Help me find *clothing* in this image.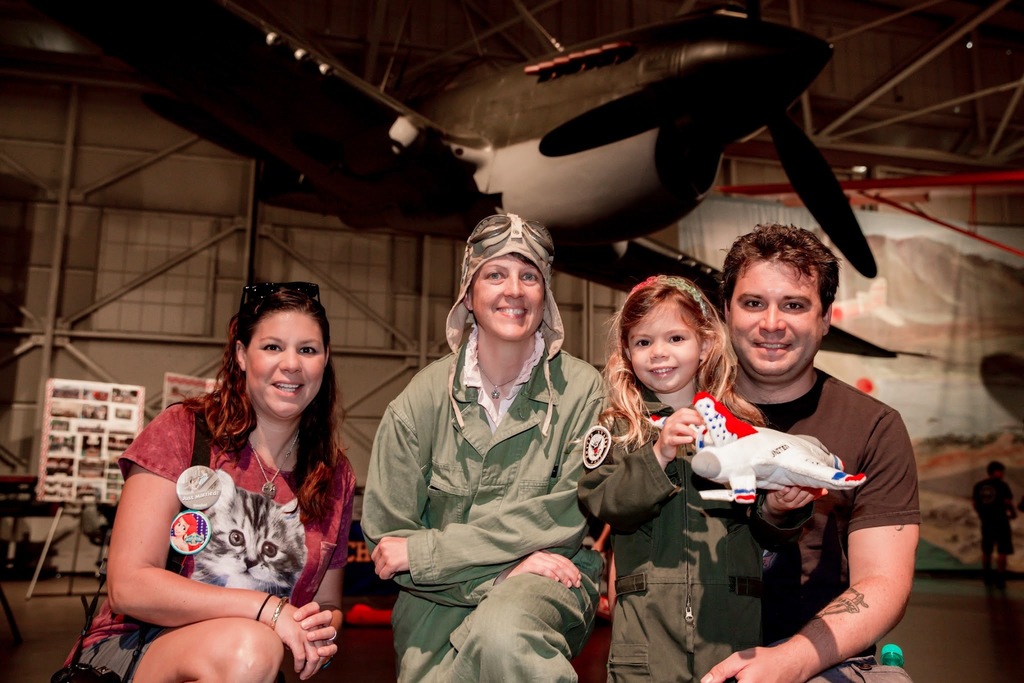
Found it: (left=570, top=394, right=815, bottom=682).
